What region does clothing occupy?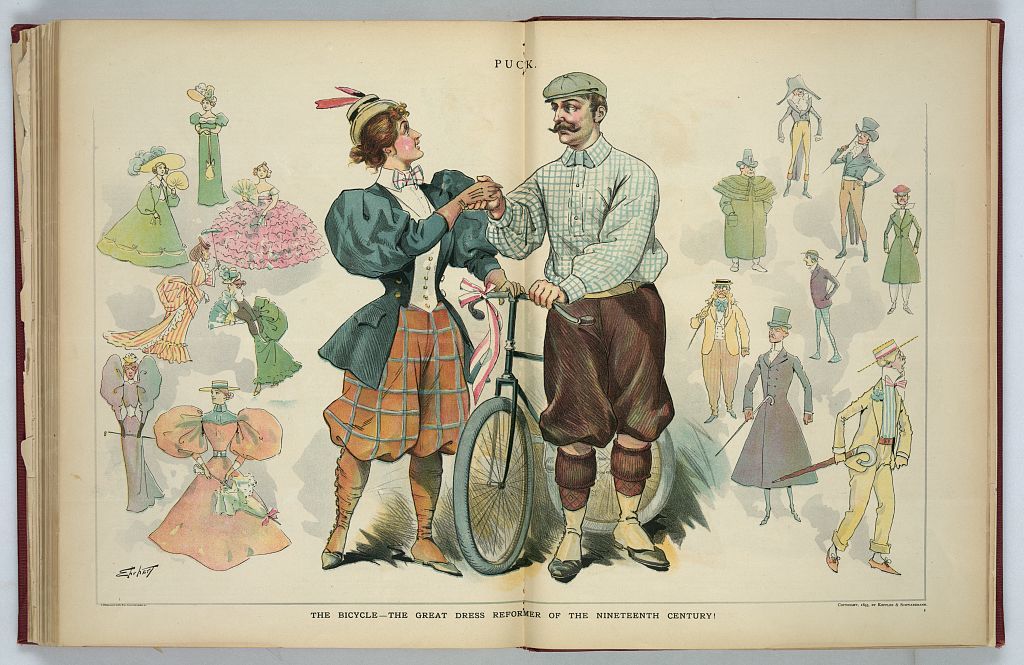
select_region(883, 206, 927, 290).
